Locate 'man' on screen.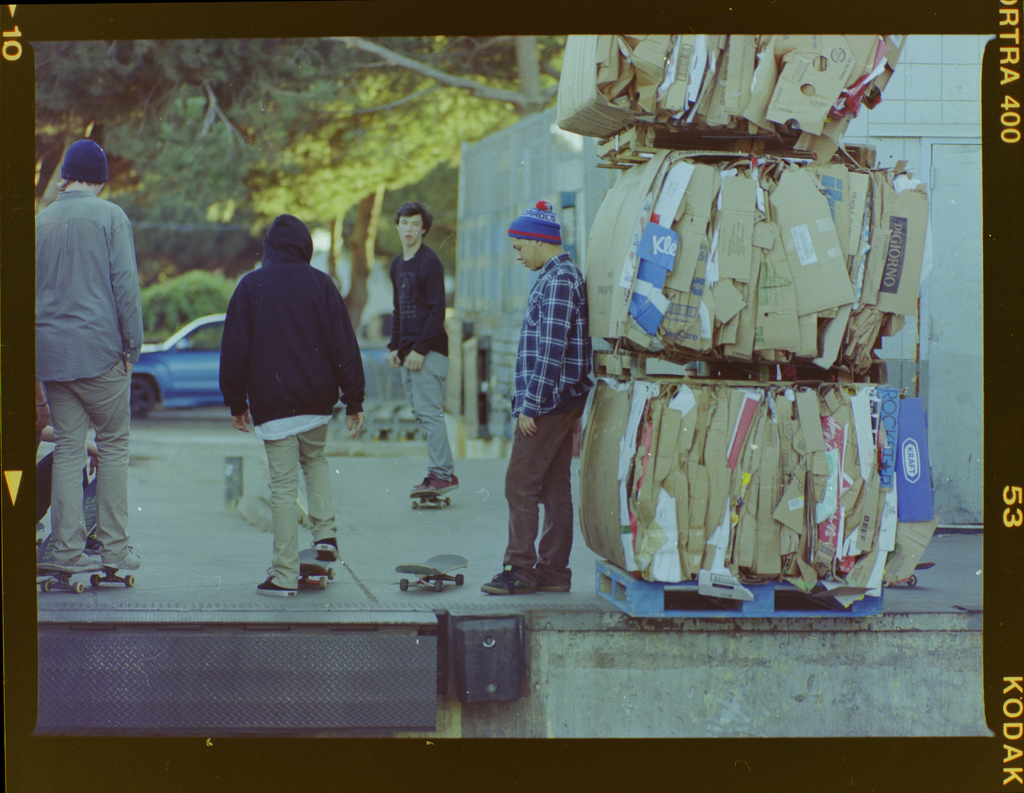
On screen at [left=218, top=212, right=365, bottom=601].
